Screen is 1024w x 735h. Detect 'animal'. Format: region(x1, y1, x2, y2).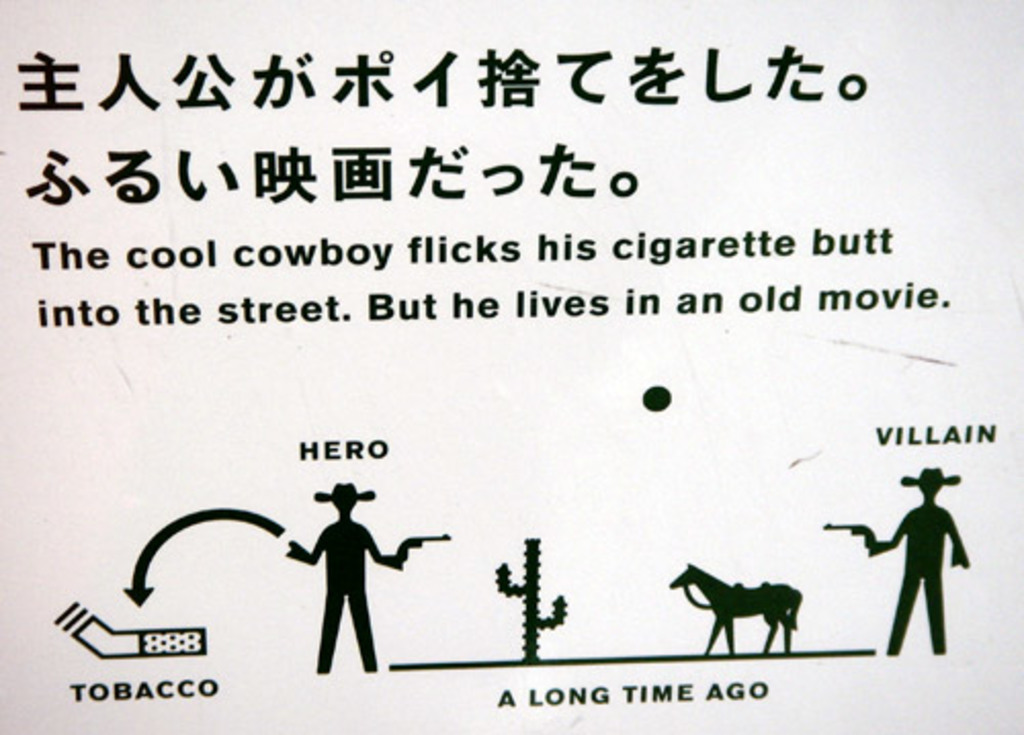
region(668, 561, 805, 657).
